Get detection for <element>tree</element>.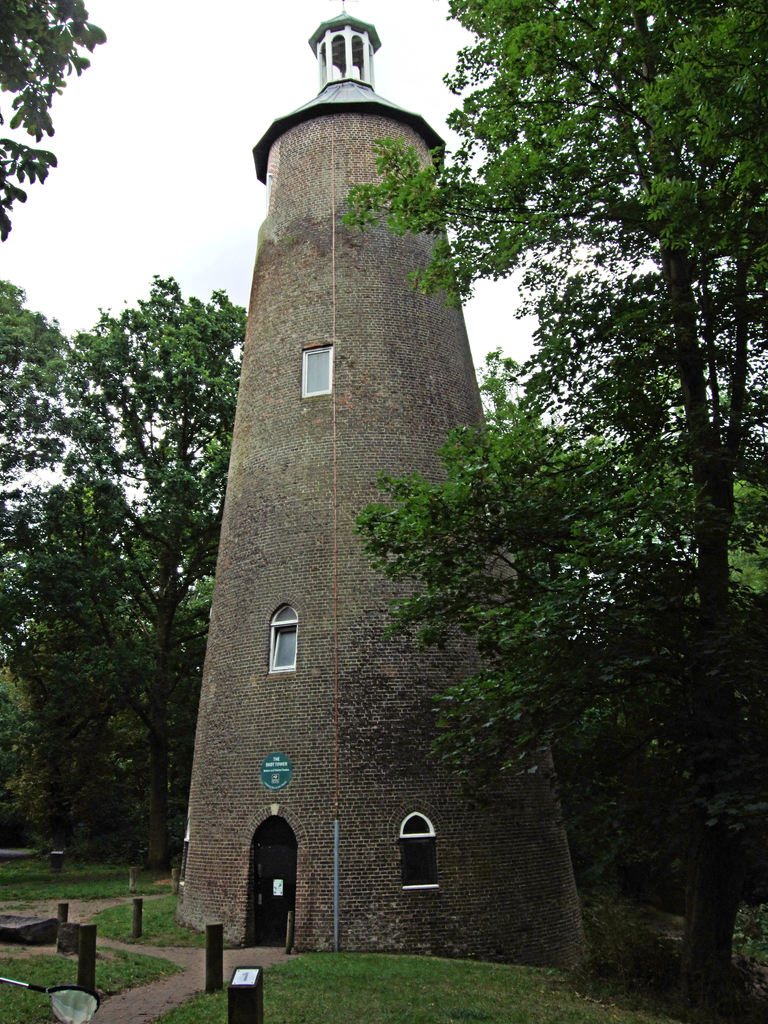
Detection: 344:0:767:1023.
